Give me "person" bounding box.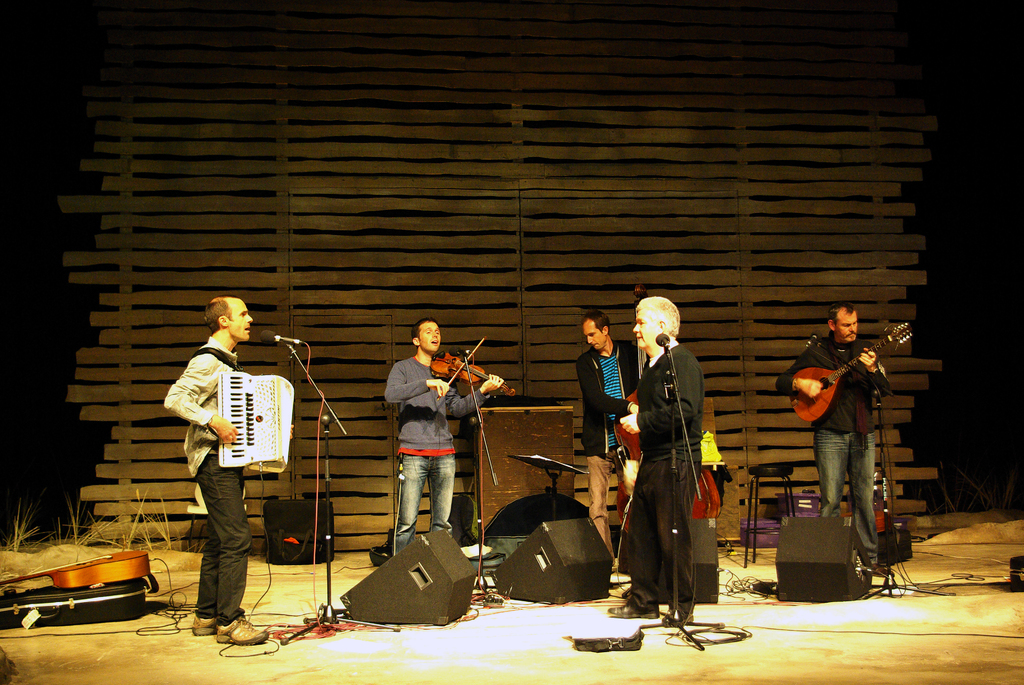
box=[577, 310, 646, 562].
